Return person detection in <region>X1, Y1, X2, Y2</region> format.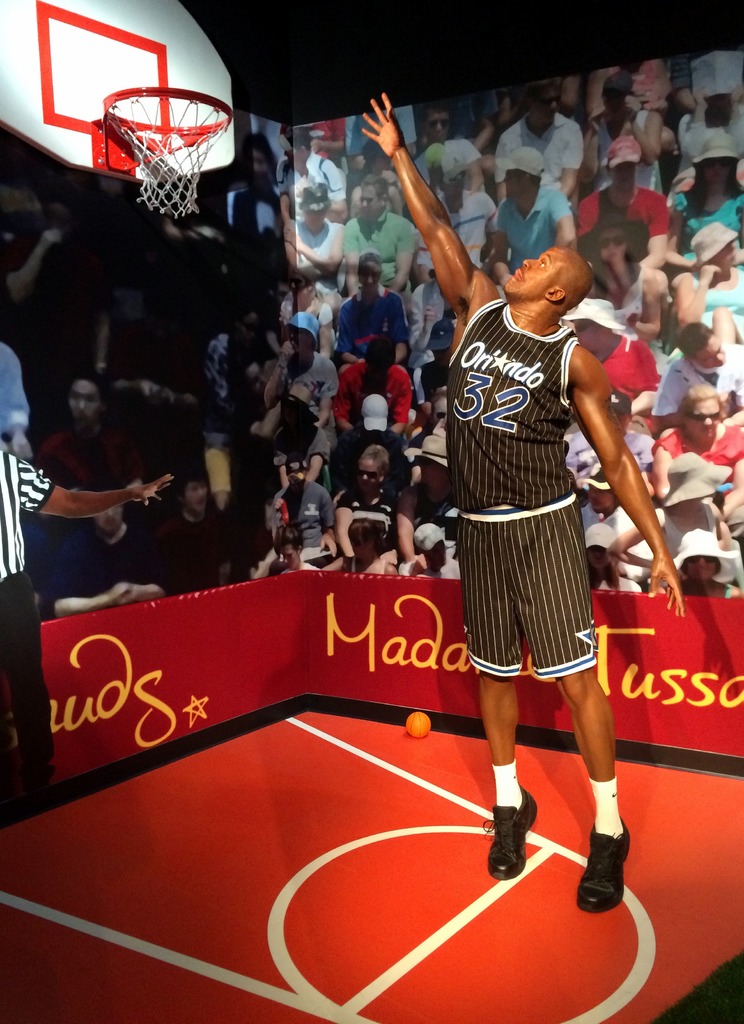
<region>414, 88, 501, 156</region>.
